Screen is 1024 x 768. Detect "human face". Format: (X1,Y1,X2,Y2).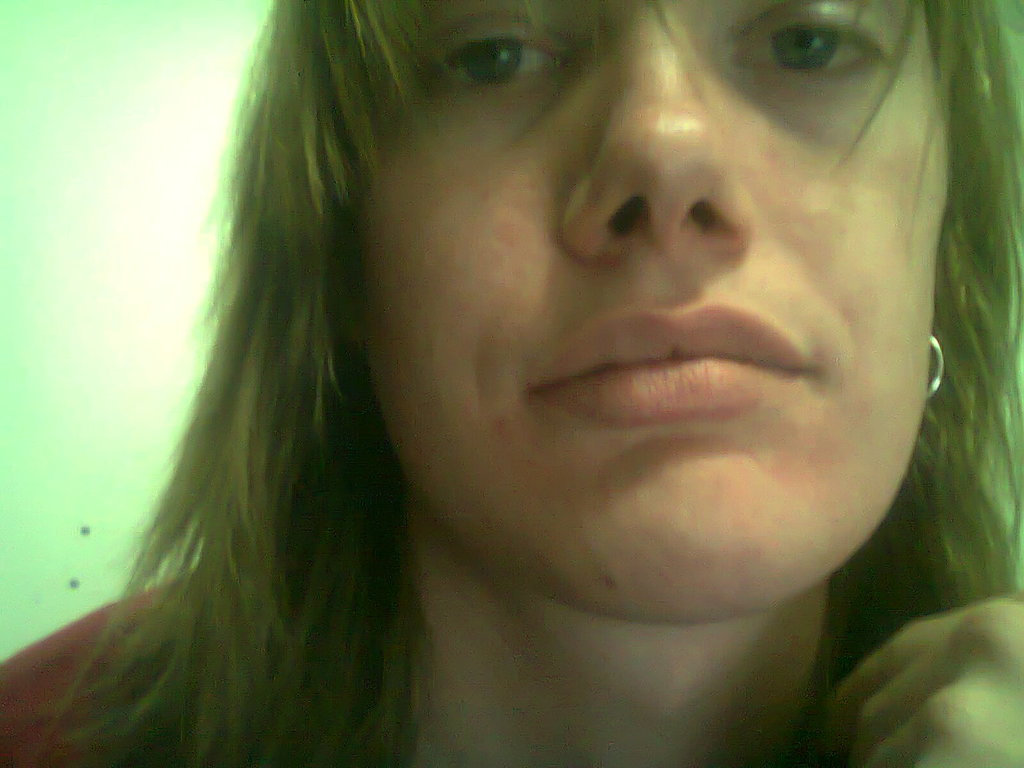
(361,0,947,621).
